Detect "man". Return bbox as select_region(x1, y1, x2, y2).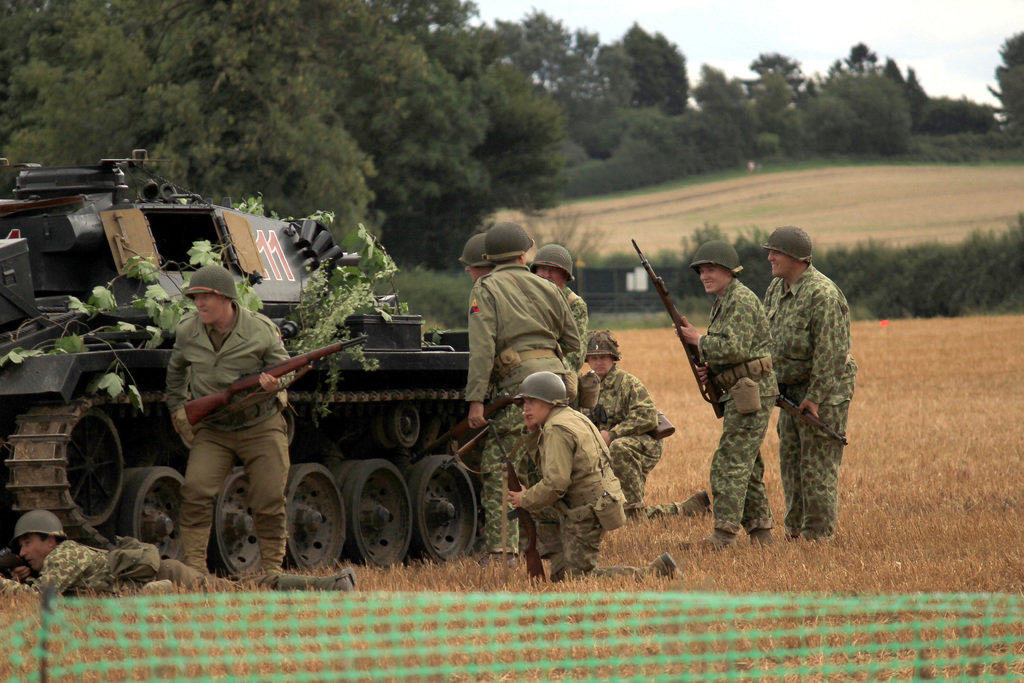
select_region(534, 242, 591, 353).
